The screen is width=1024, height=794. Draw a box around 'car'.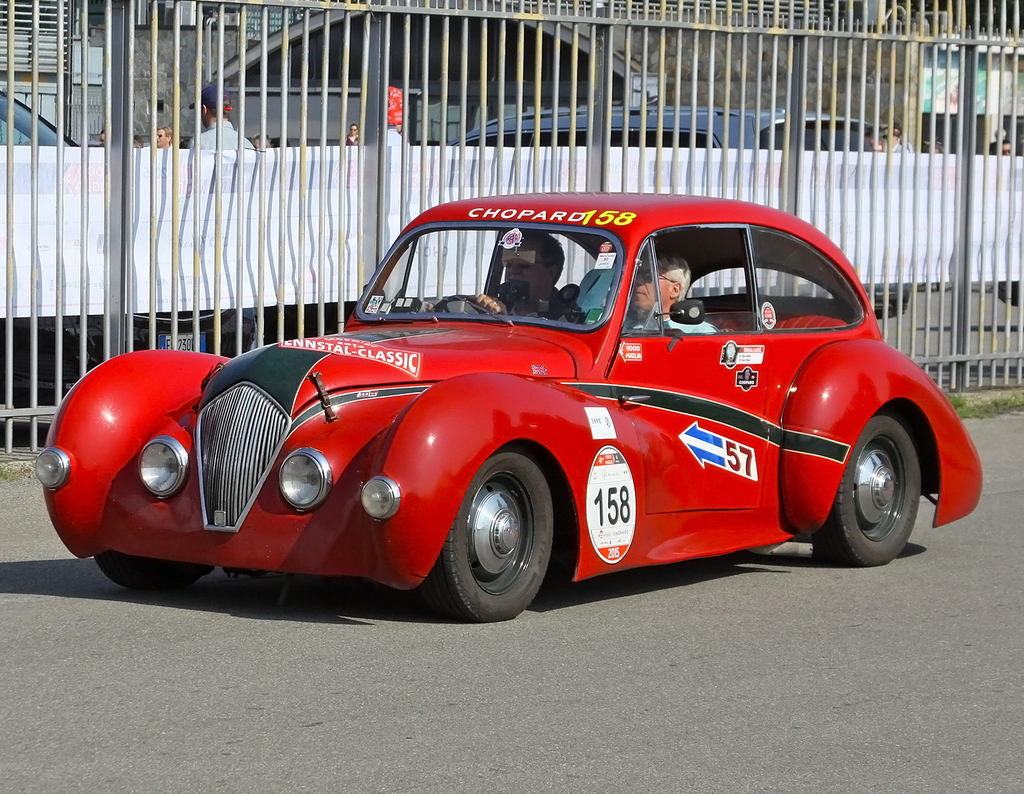
(x1=0, y1=81, x2=236, y2=401).
